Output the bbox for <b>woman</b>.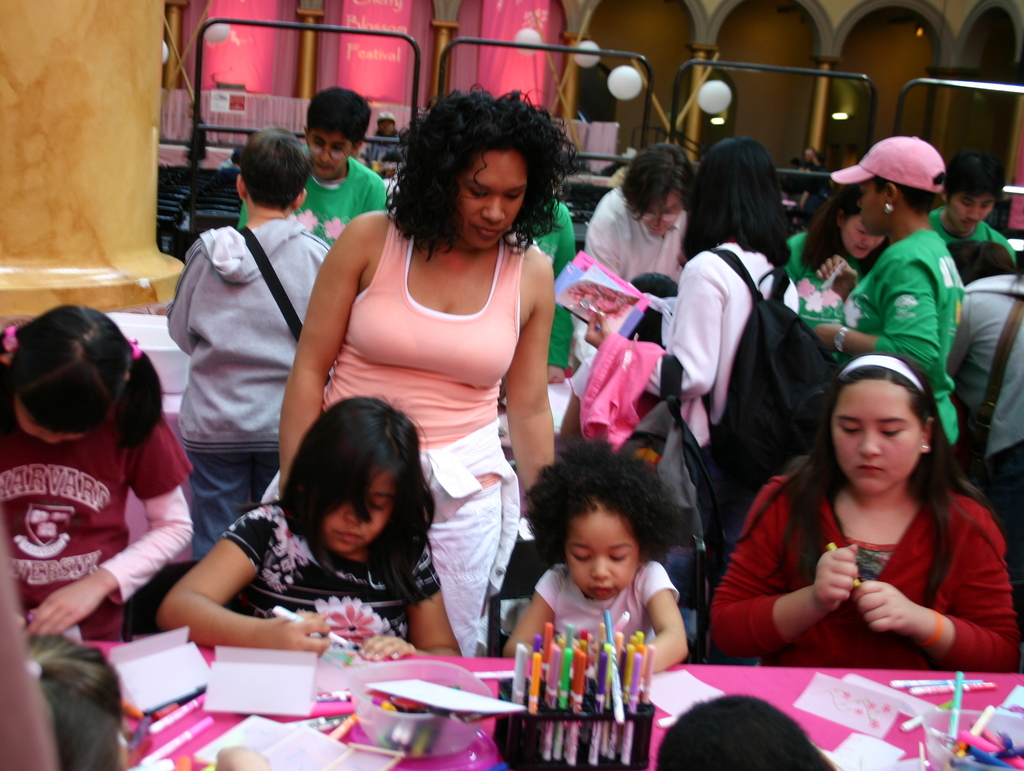
(left=699, top=352, right=1021, bottom=675).
